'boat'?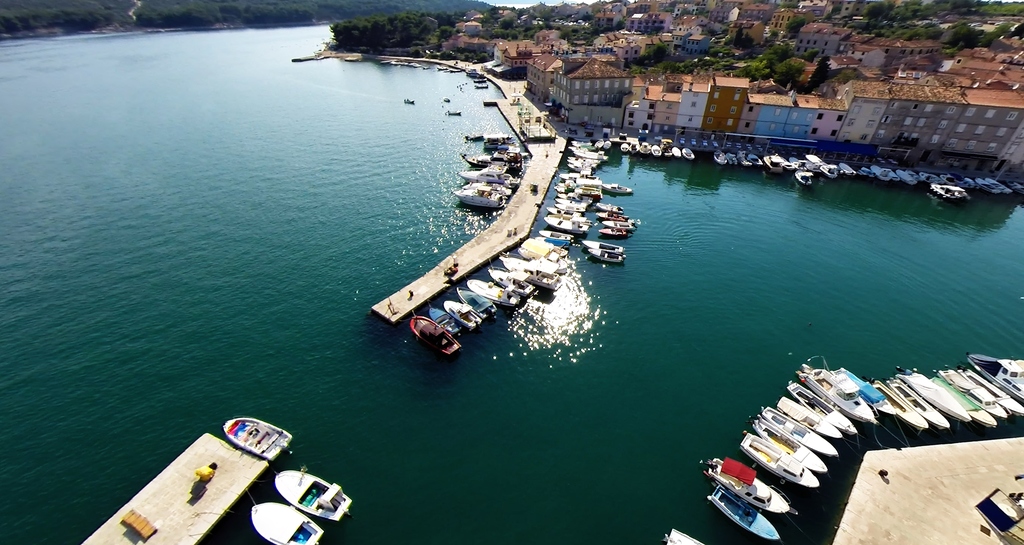
<box>600,228,624,233</box>
